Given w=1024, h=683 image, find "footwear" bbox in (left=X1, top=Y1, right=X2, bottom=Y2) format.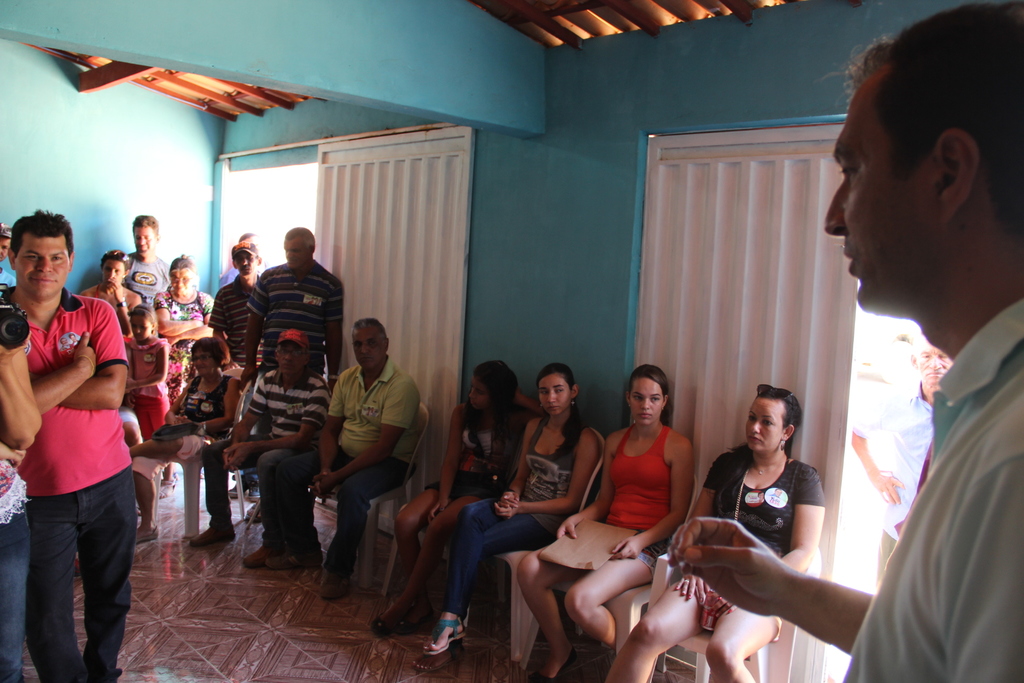
(left=524, top=645, right=579, bottom=682).
